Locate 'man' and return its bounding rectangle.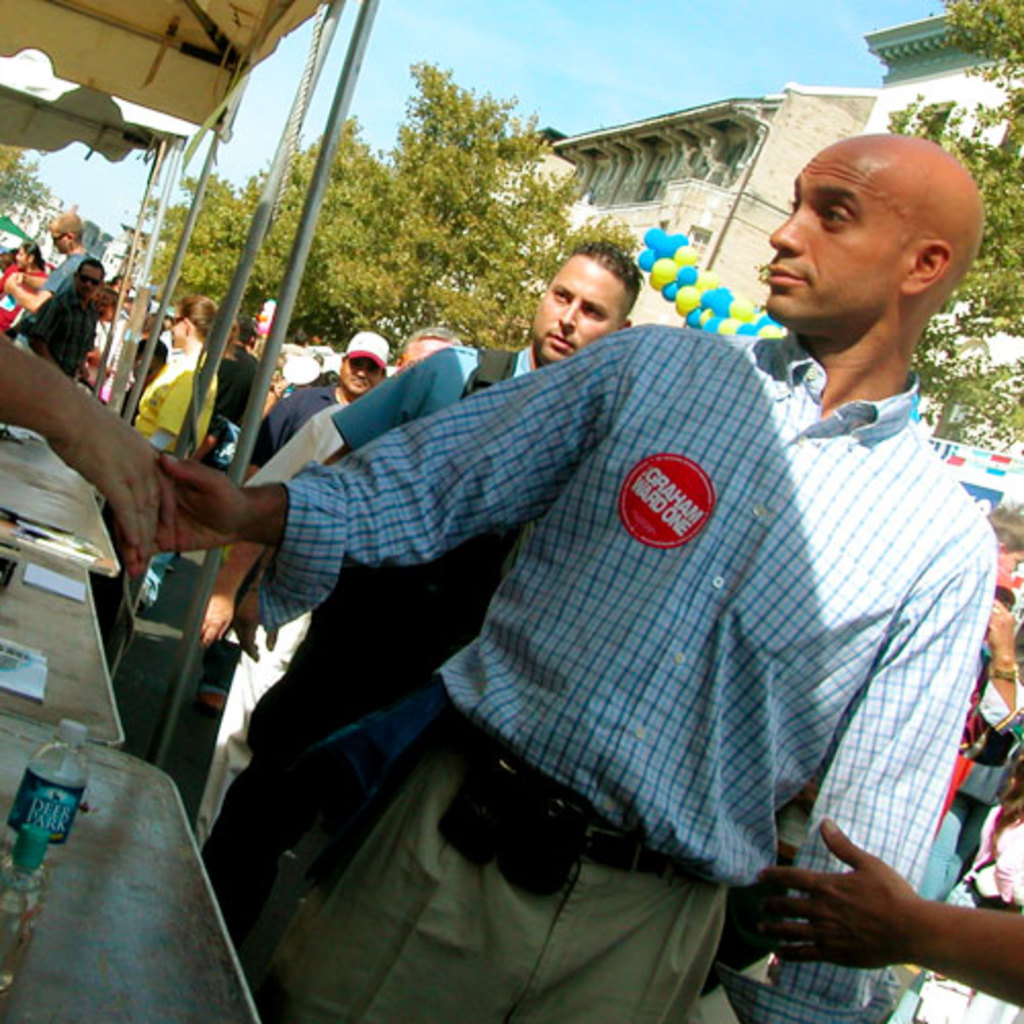
pyautogui.locateOnScreen(229, 332, 385, 483).
